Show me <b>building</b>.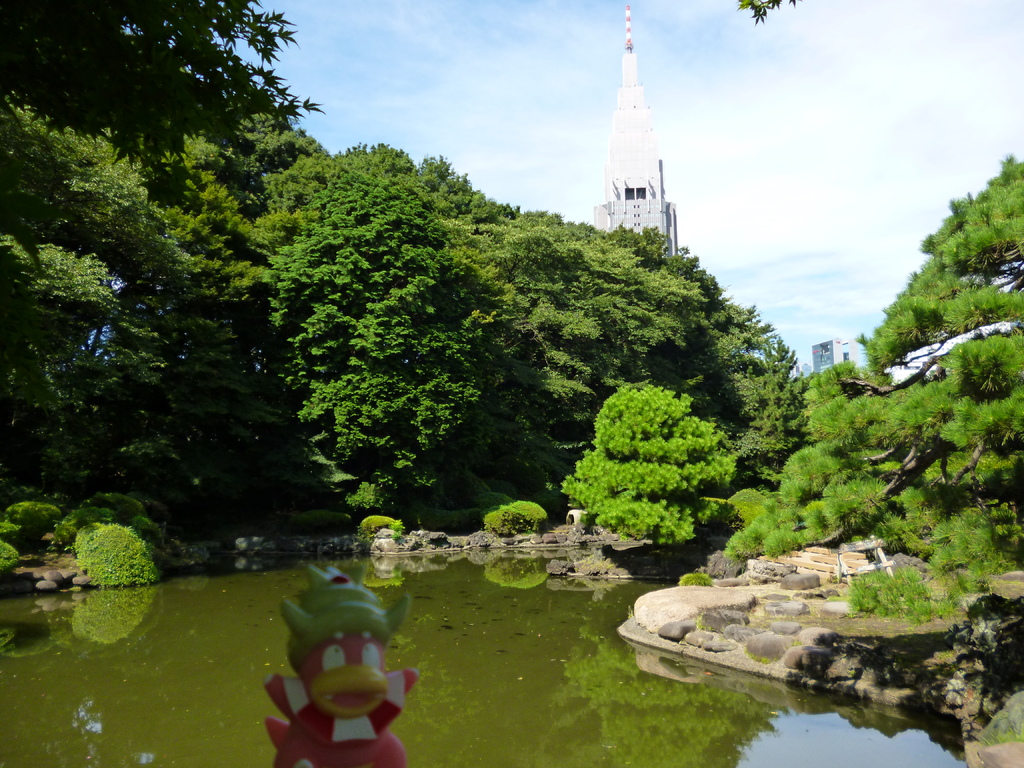
<b>building</b> is here: 812,336,860,376.
